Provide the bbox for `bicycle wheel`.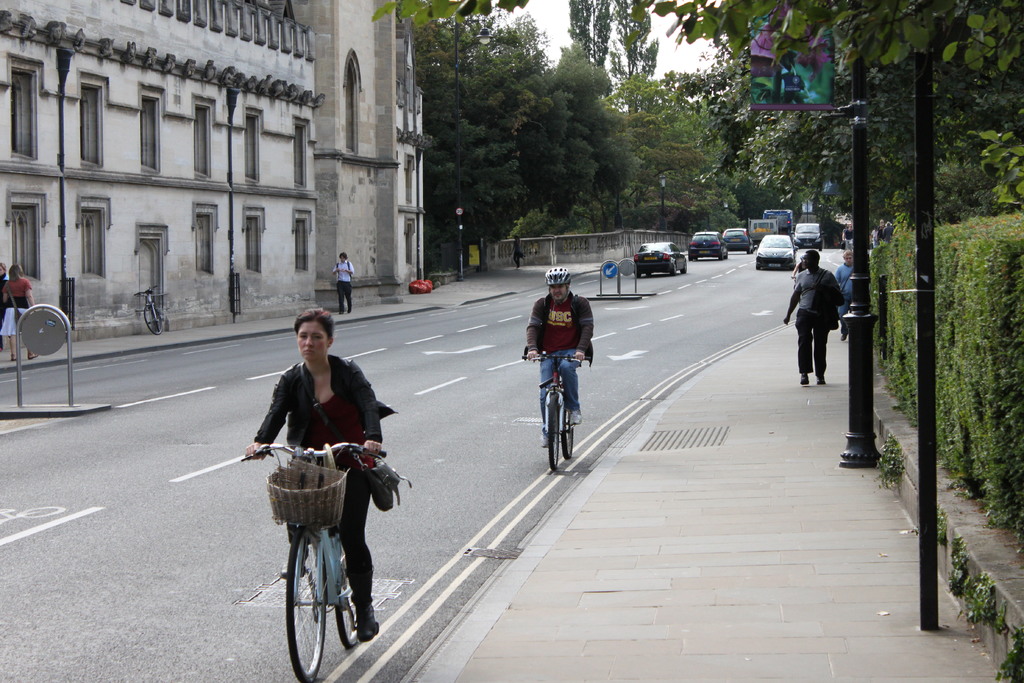
locate(291, 531, 328, 682).
